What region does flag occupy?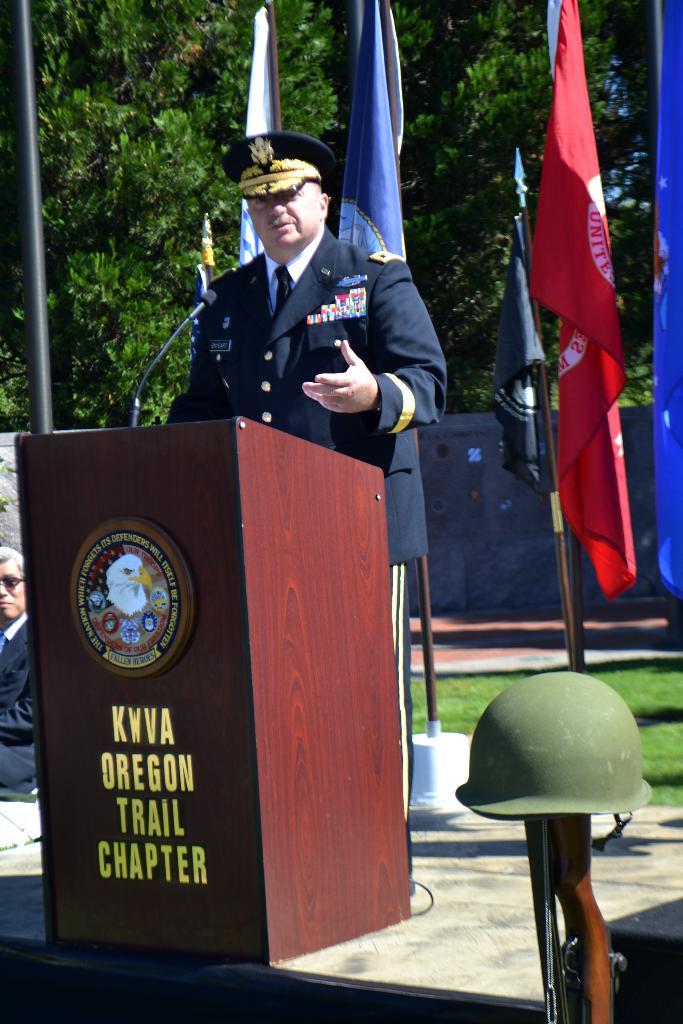
crop(341, 0, 409, 266).
